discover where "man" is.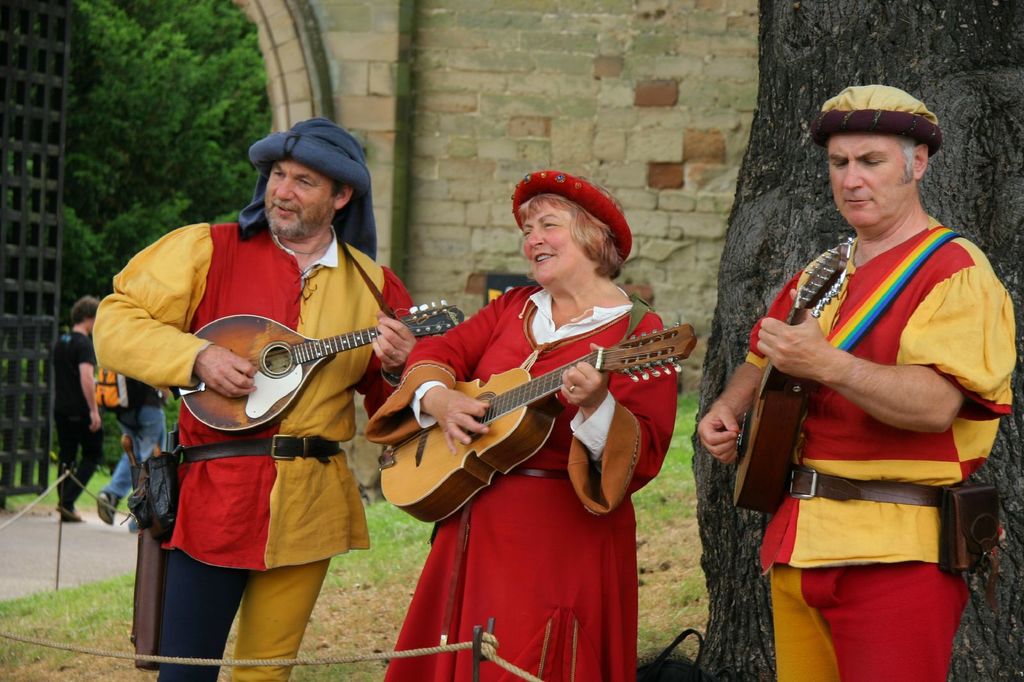
Discovered at x1=98 y1=361 x2=172 y2=530.
